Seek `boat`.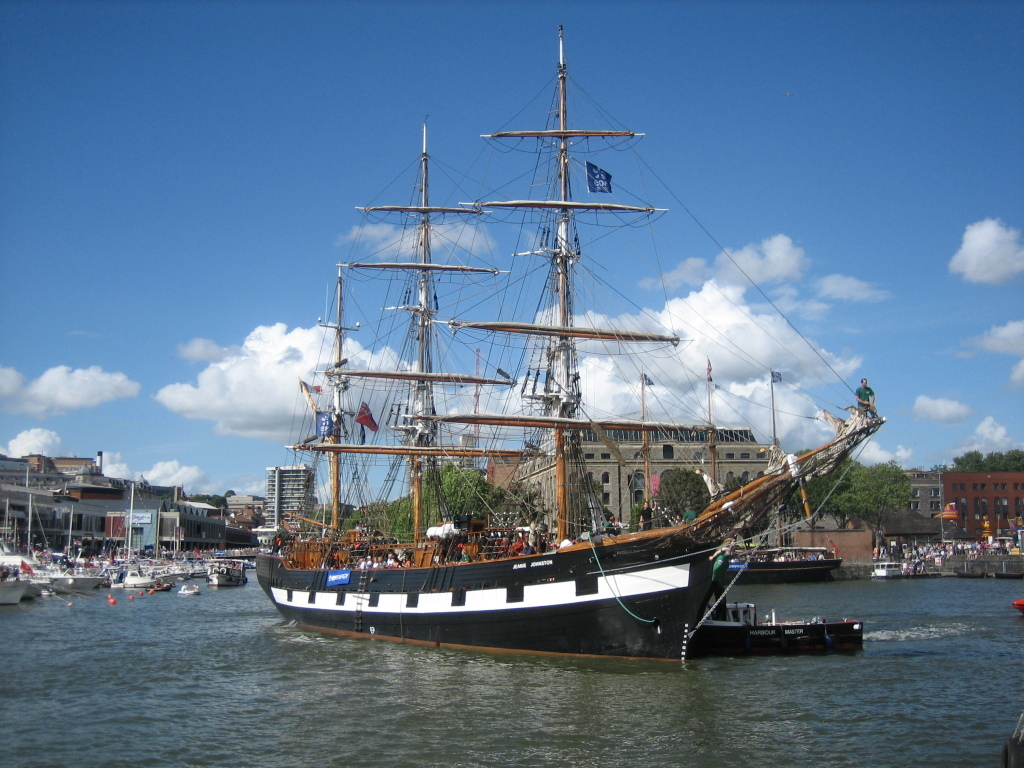
rect(871, 559, 910, 580).
